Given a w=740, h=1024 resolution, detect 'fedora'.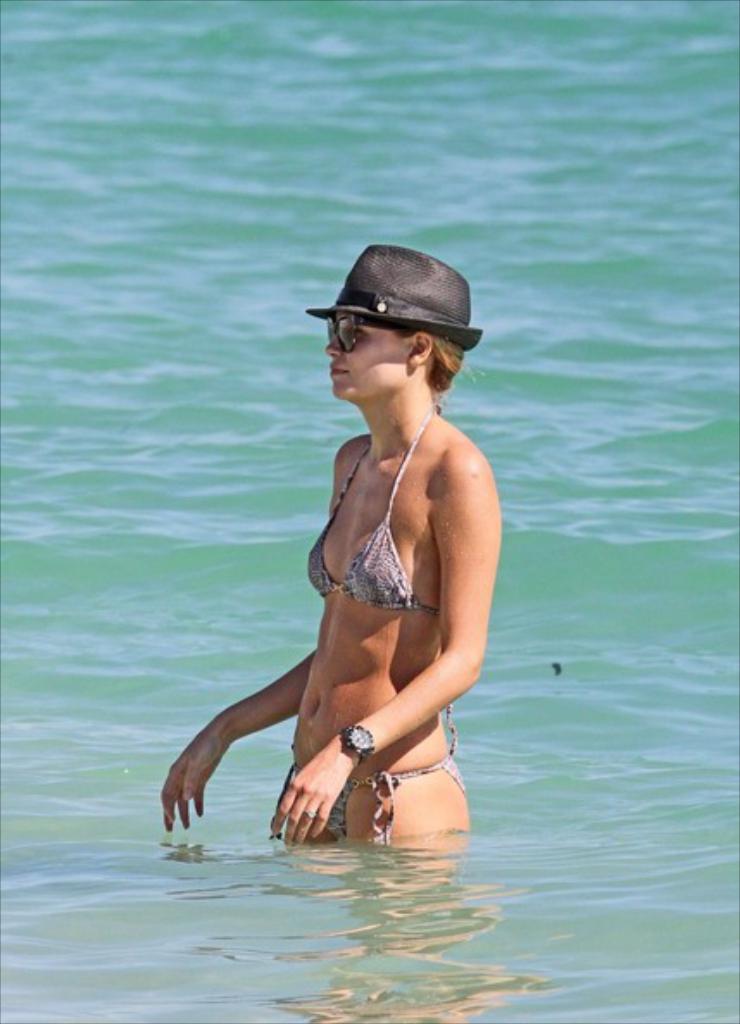
<region>307, 238, 483, 350</region>.
